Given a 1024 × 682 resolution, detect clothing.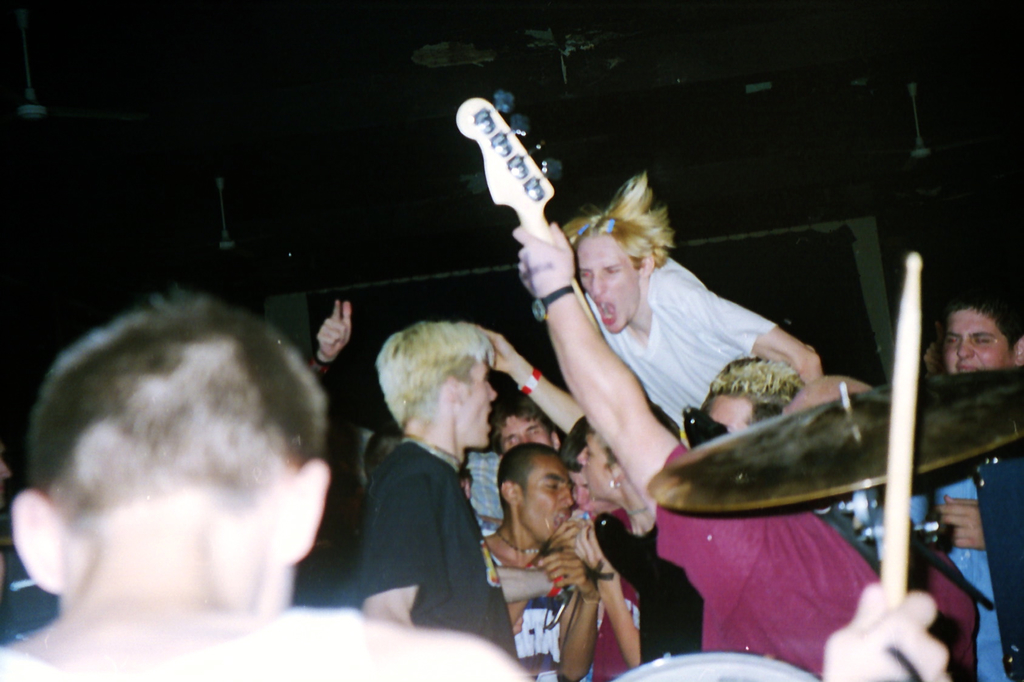
bbox=(356, 437, 520, 658).
